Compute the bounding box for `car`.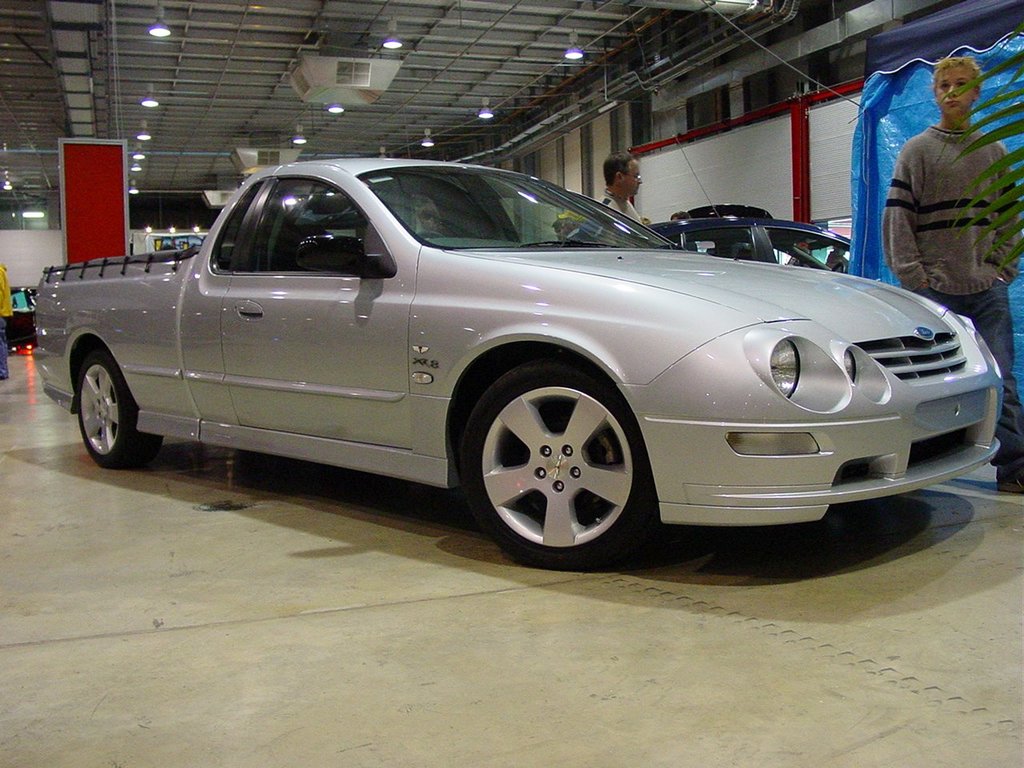
<box>642,220,853,274</box>.
